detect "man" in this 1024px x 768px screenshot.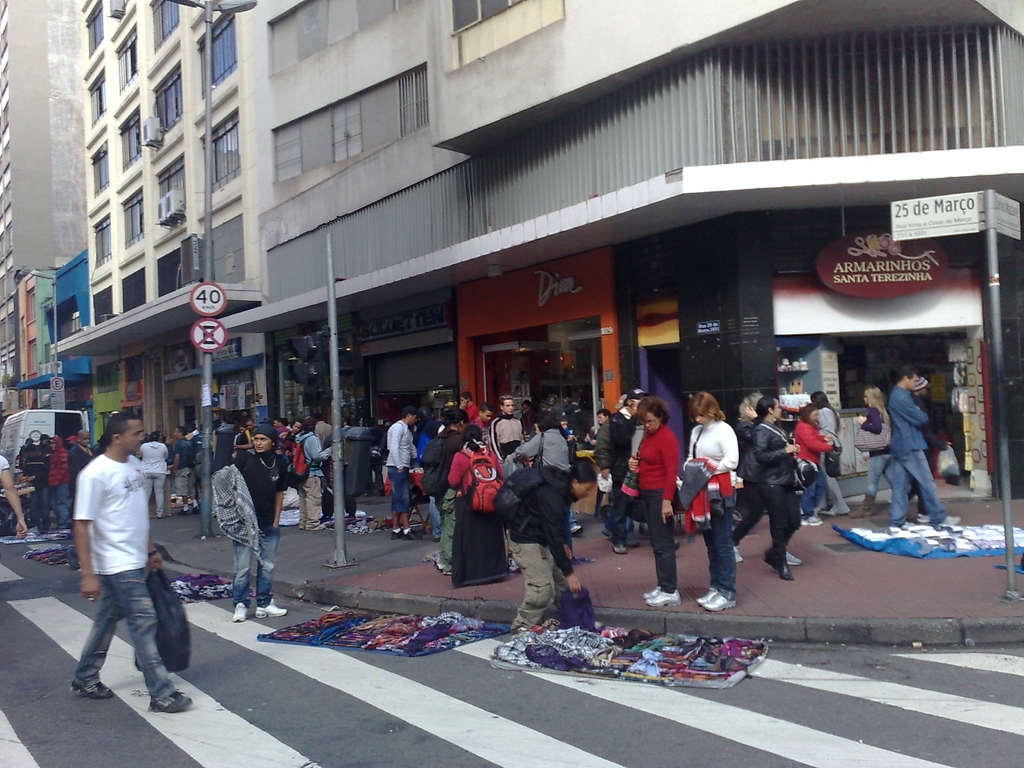
Detection: select_region(884, 365, 963, 531).
